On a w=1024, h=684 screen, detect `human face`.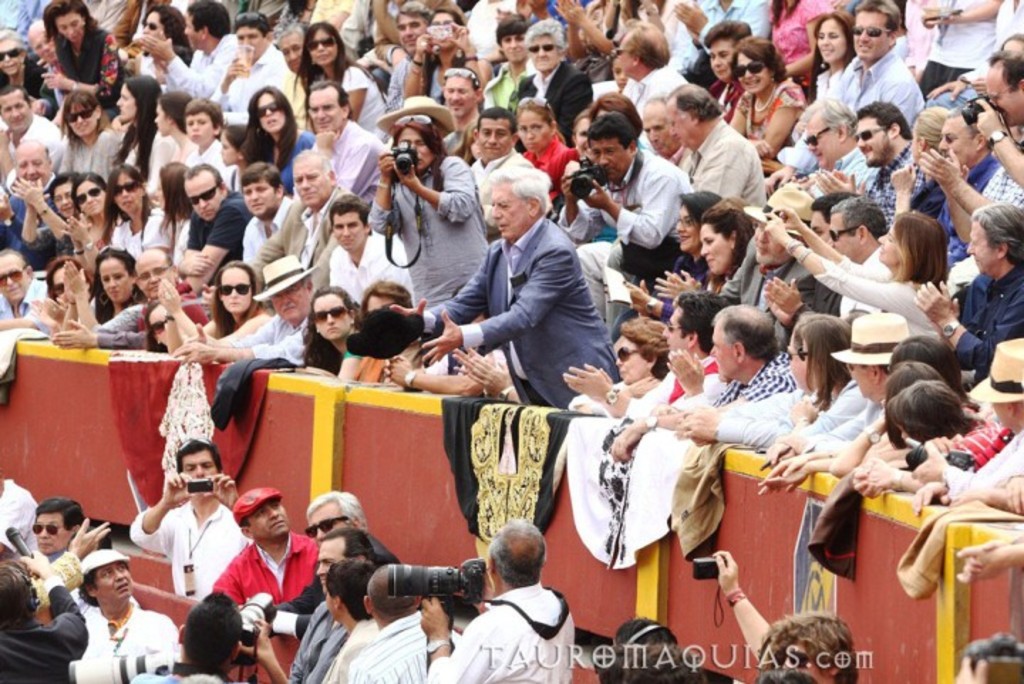
box=[218, 269, 250, 310].
